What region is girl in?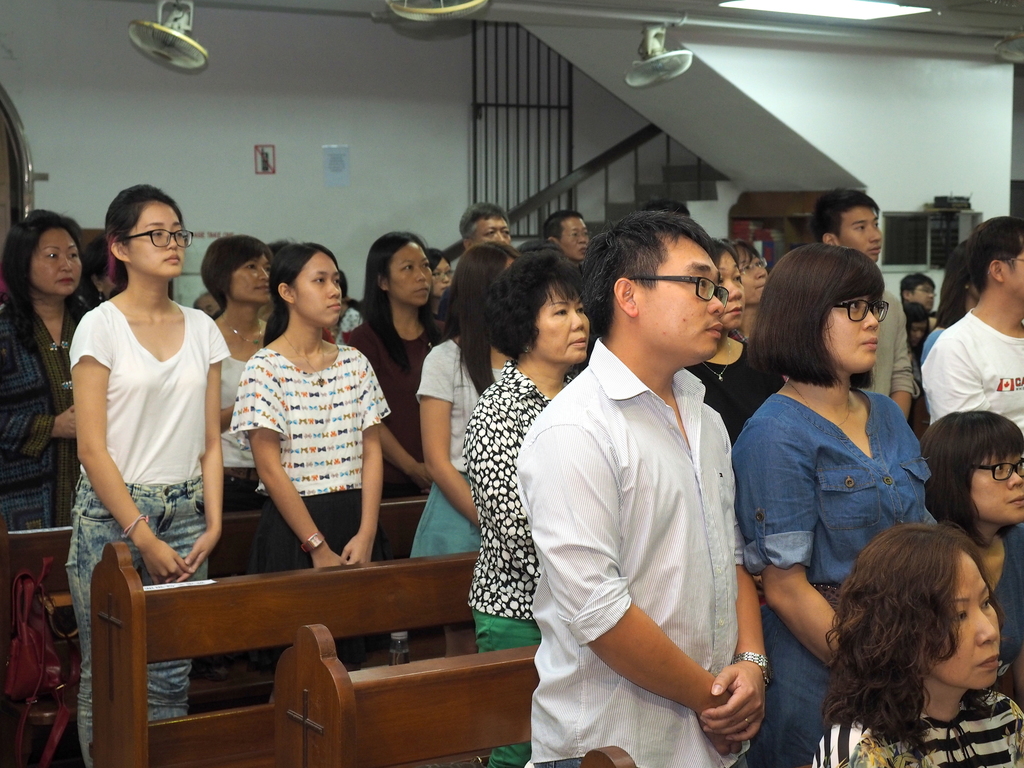
65:184:231:767.
